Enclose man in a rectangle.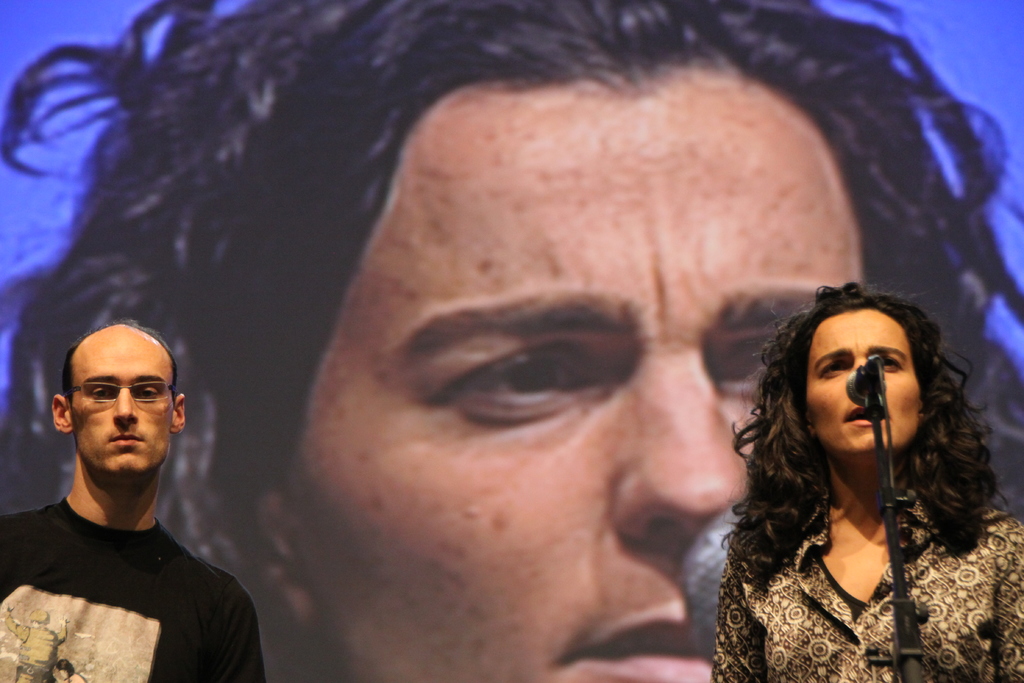
bbox(0, 0, 1023, 682).
